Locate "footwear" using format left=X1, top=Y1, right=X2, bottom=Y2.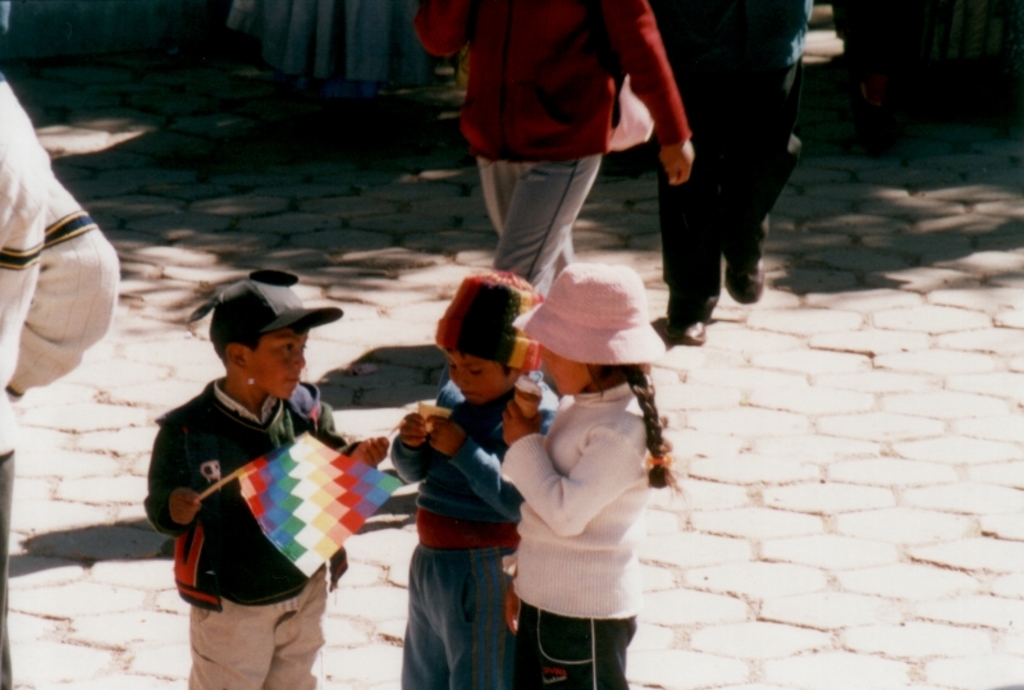
left=666, top=279, right=733, bottom=347.
